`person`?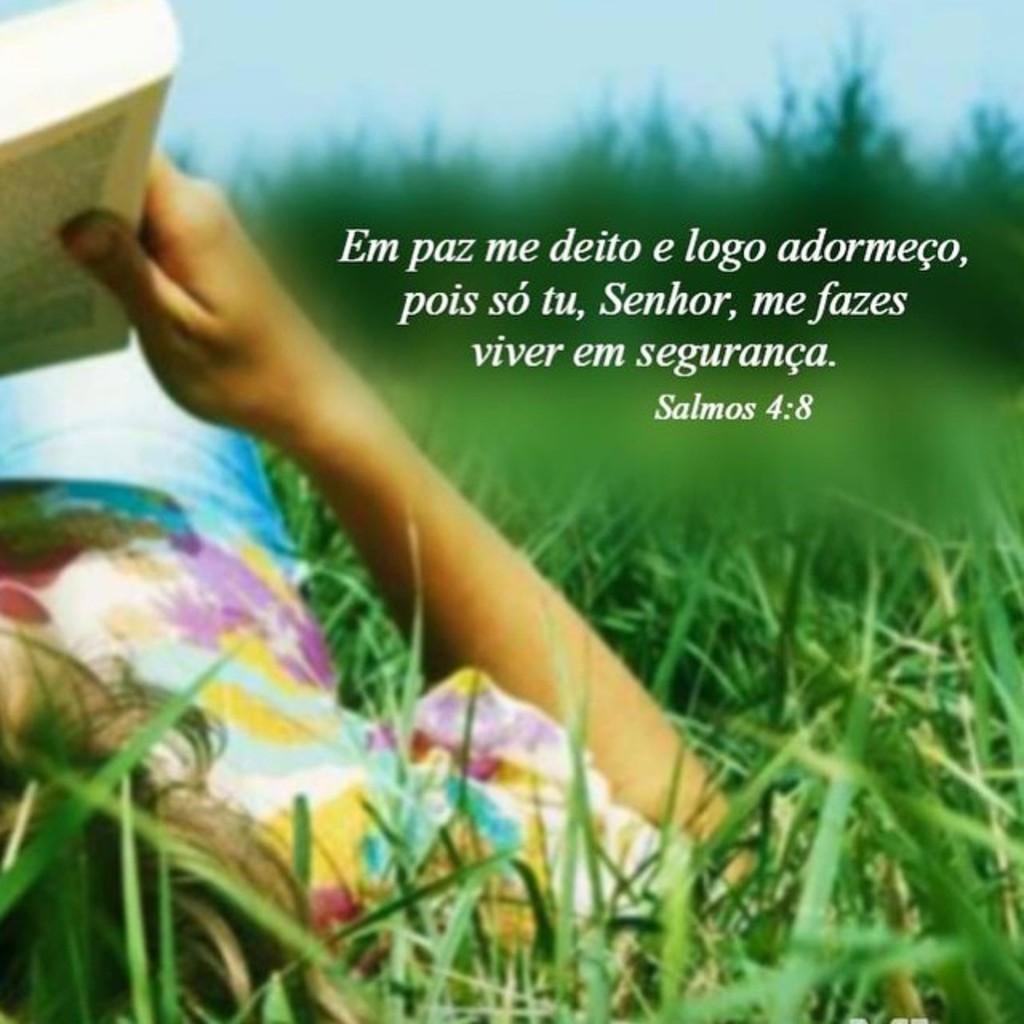
0, 35, 802, 1006
